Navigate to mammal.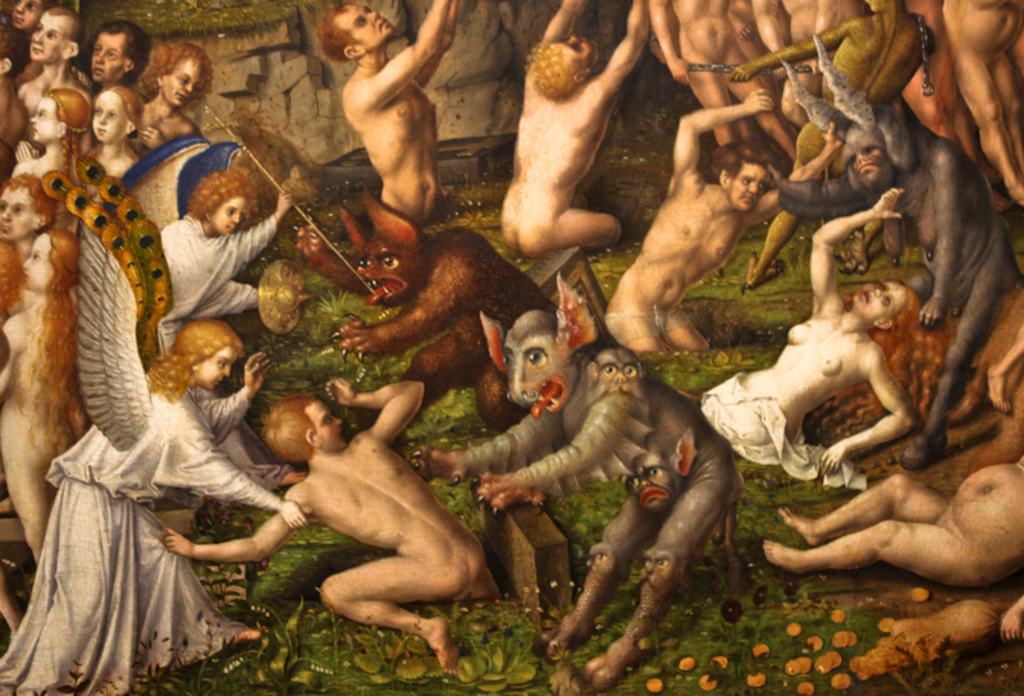
Navigation target: pyautogui.locateOnScreen(8, 88, 87, 186).
